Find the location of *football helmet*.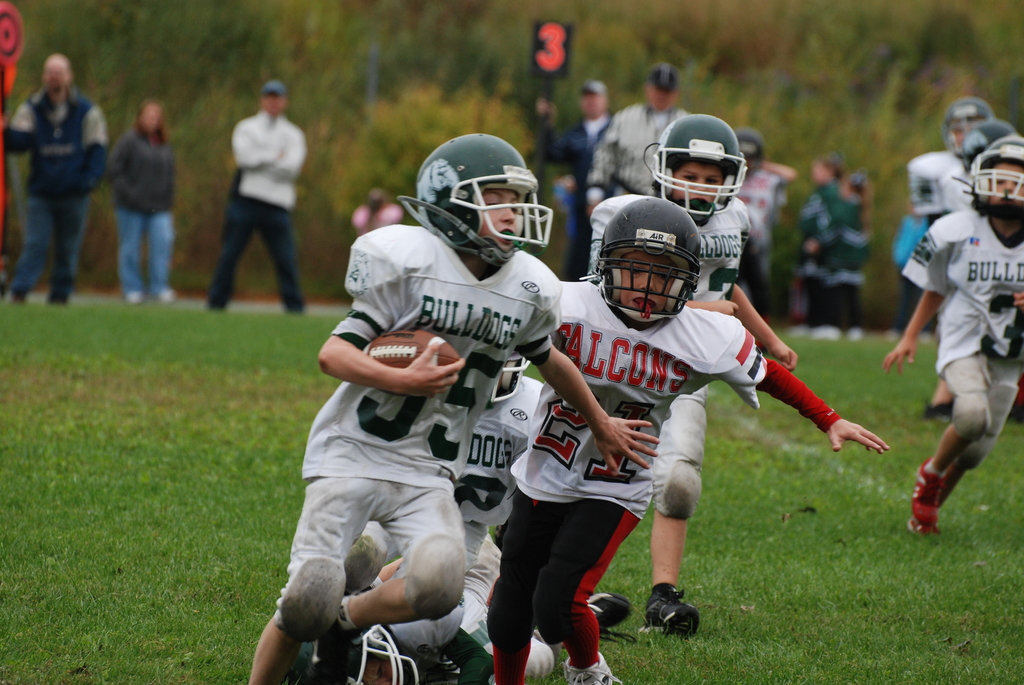
Location: 589,193,708,335.
